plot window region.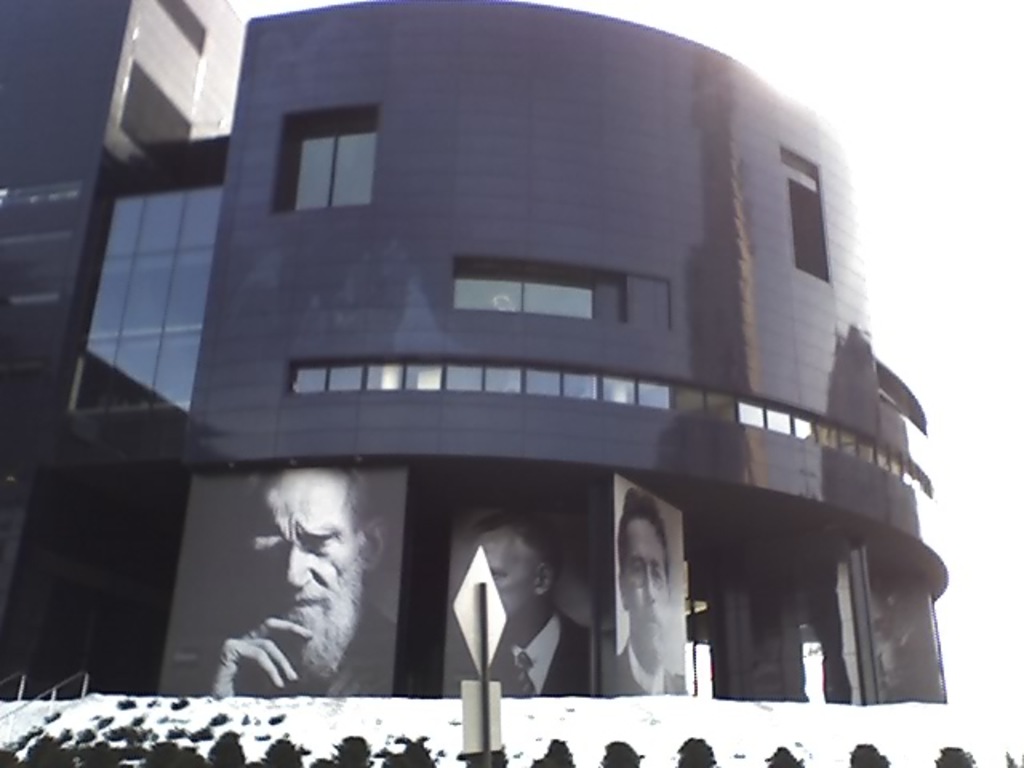
Plotted at <box>290,131,374,208</box>.
